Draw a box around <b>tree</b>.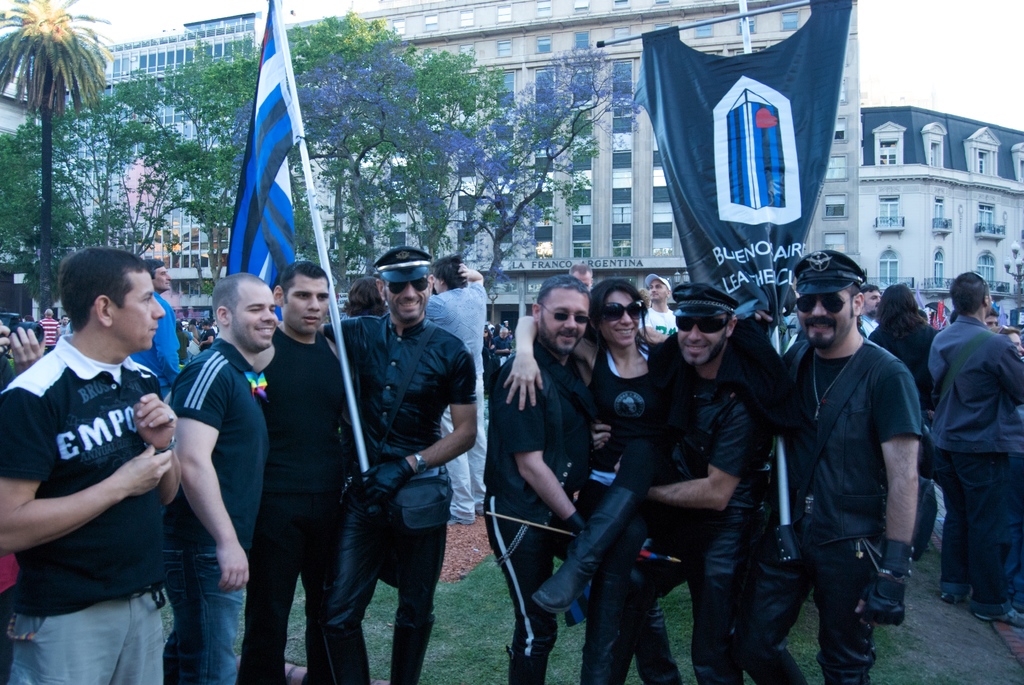
<box>157,32,268,284</box>.
